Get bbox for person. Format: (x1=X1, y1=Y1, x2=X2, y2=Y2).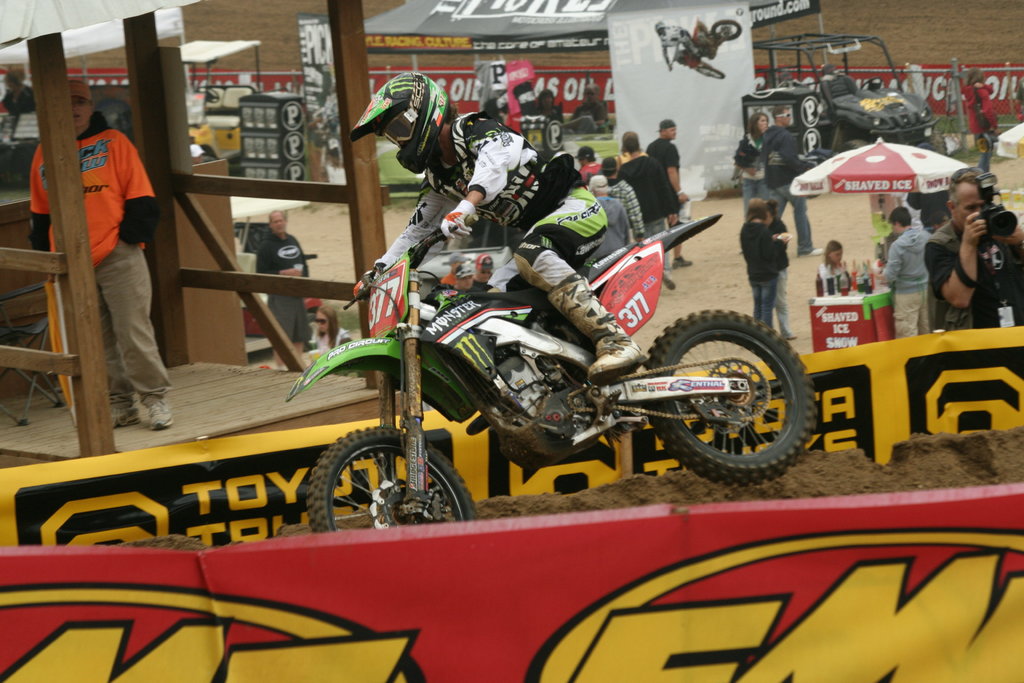
(x1=876, y1=210, x2=927, y2=338).
